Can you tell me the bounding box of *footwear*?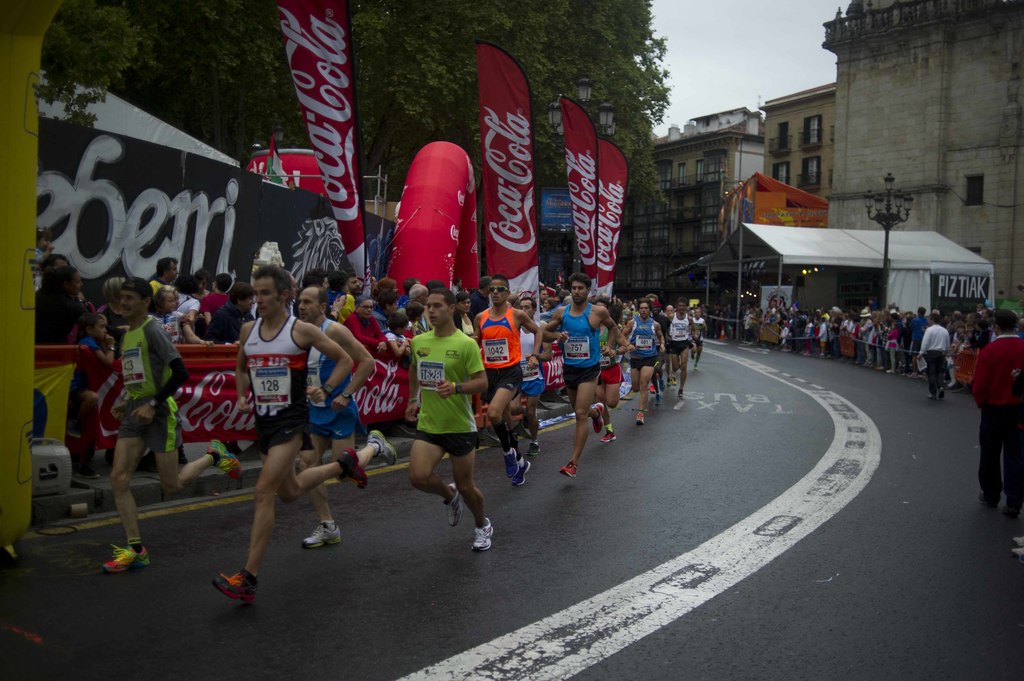
locate(529, 443, 543, 456).
